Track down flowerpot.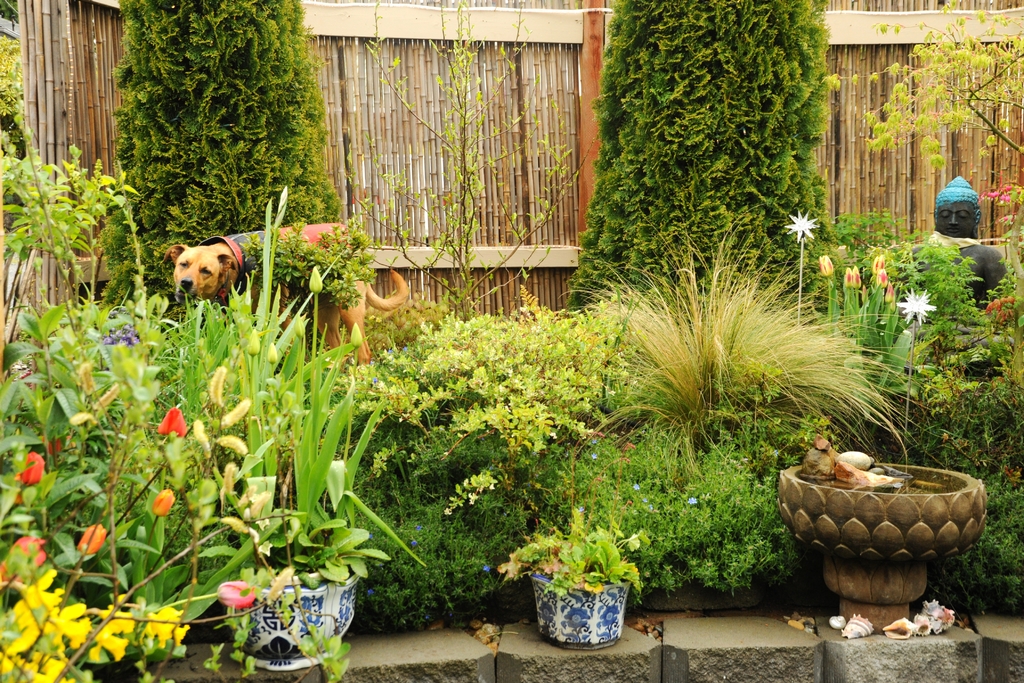
Tracked to <box>516,550,641,655</box>.
